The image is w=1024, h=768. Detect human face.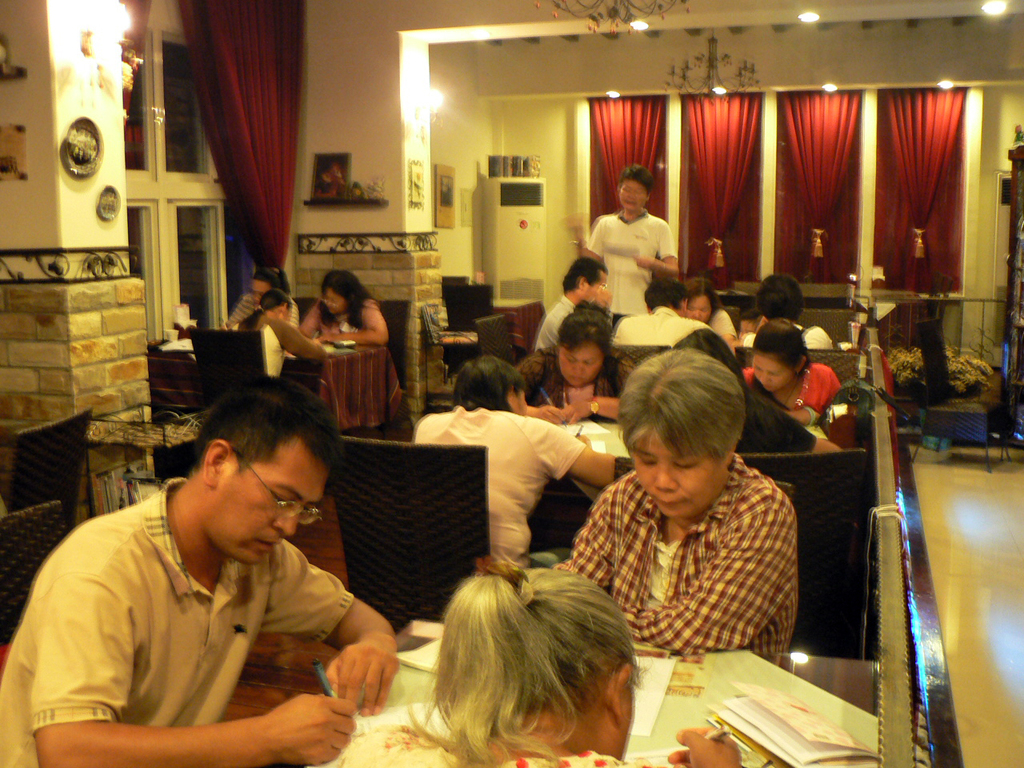
Detection: 749, 353, 794, 393.
